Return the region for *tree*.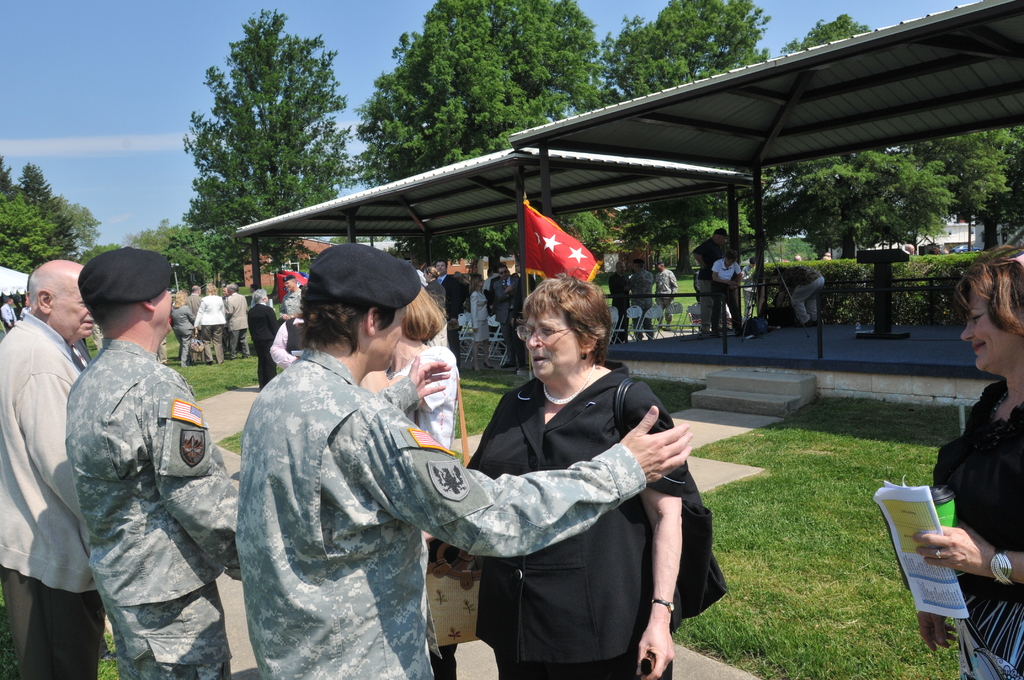
crop(115, 219, 203, 295).
